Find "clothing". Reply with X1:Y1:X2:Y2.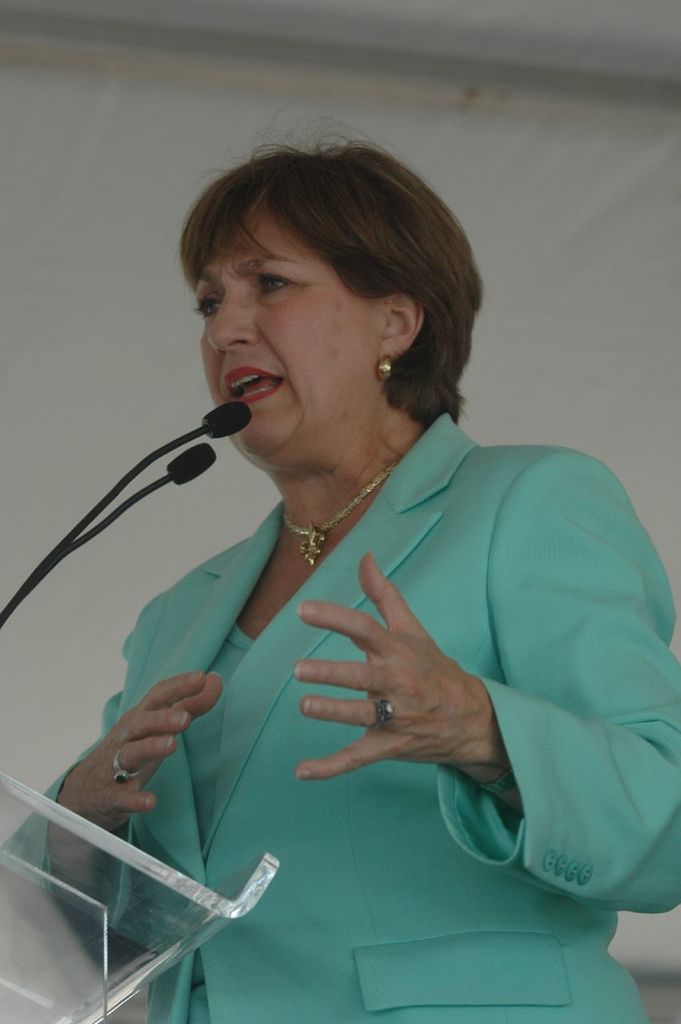
0:417:680:1022.
